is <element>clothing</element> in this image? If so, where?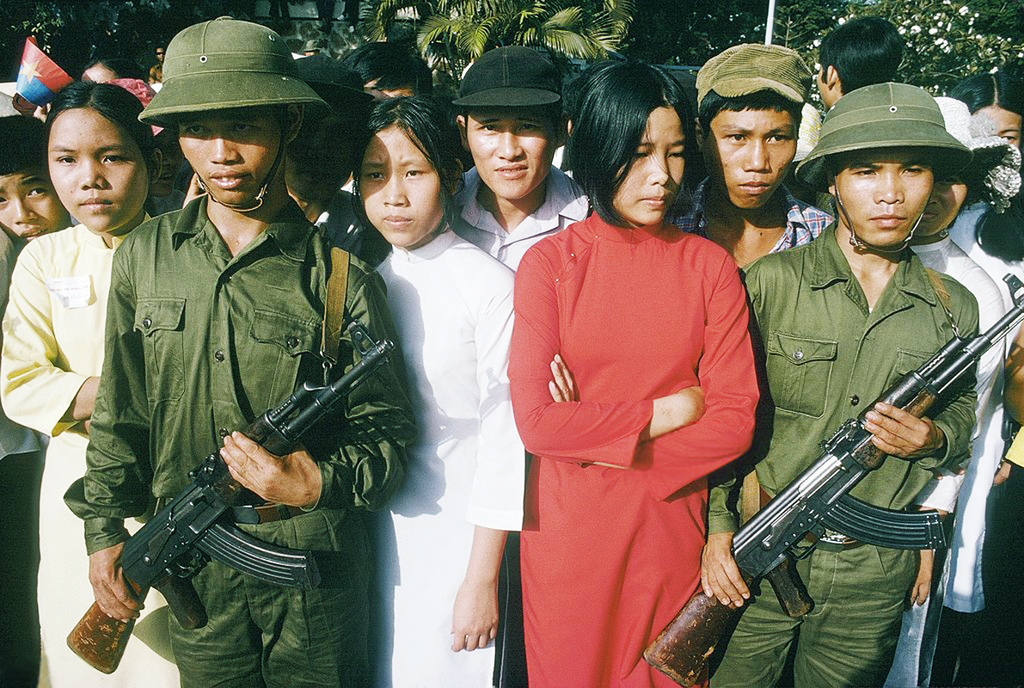
Yes, at 705:83:980:687.
